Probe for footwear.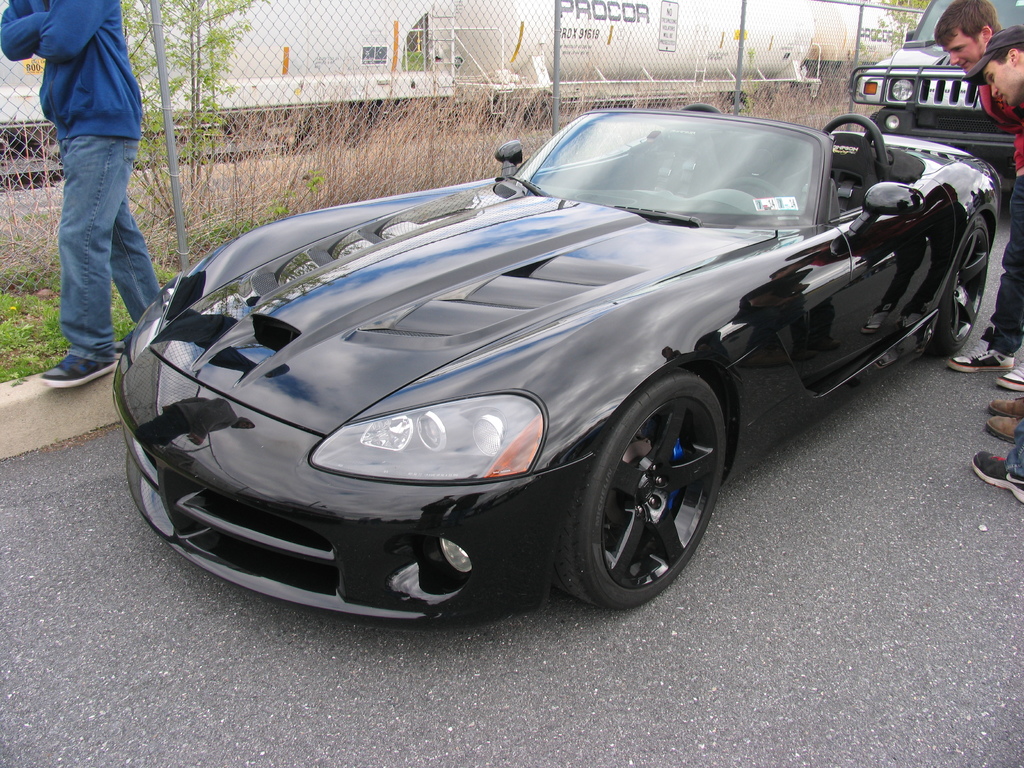
Probe result: 988/396/1023/417.
